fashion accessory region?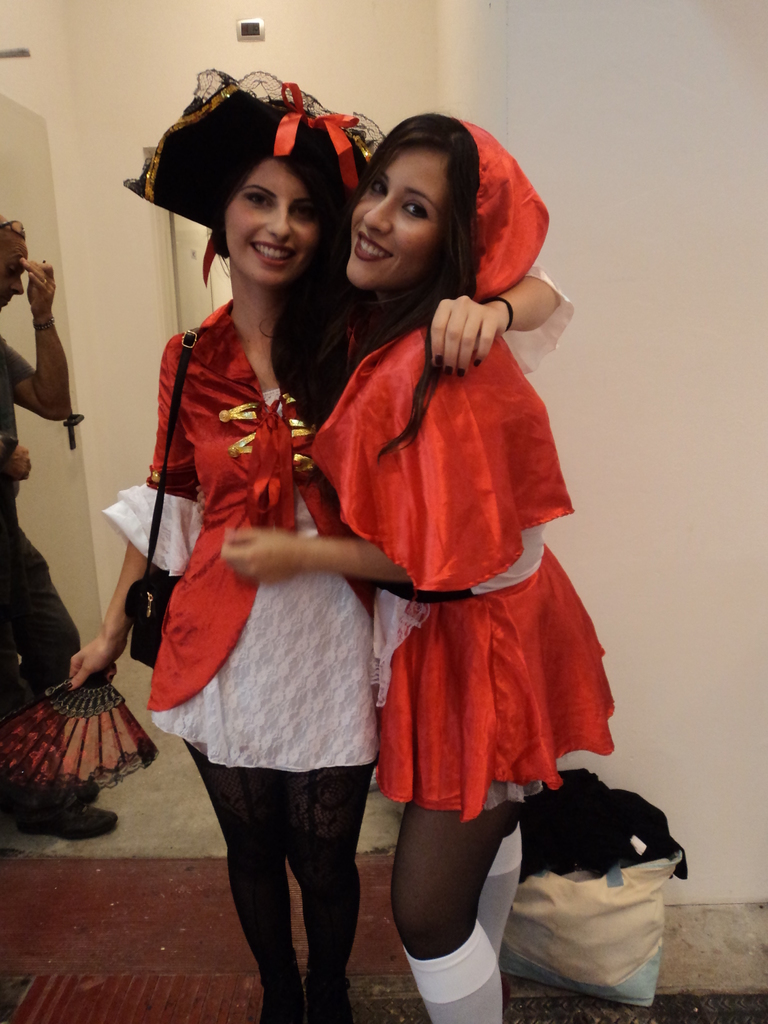
left=478, top=295, right=515, bottom=332
